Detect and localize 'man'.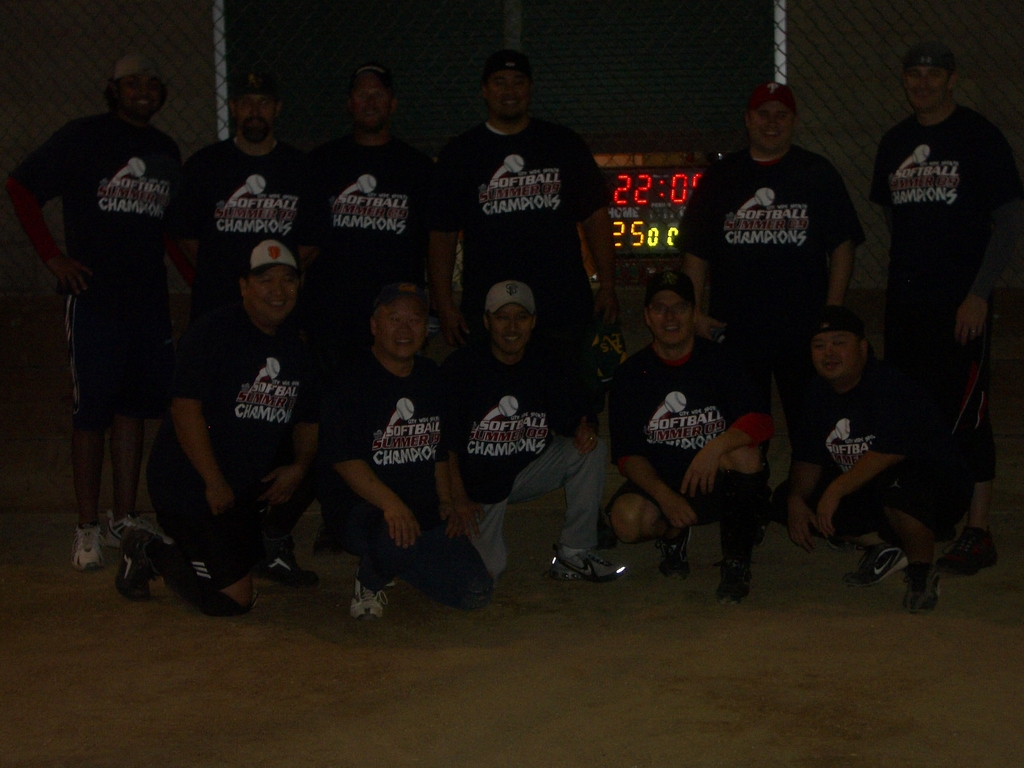
Localized at BBox(435, 47, 626, 438).
